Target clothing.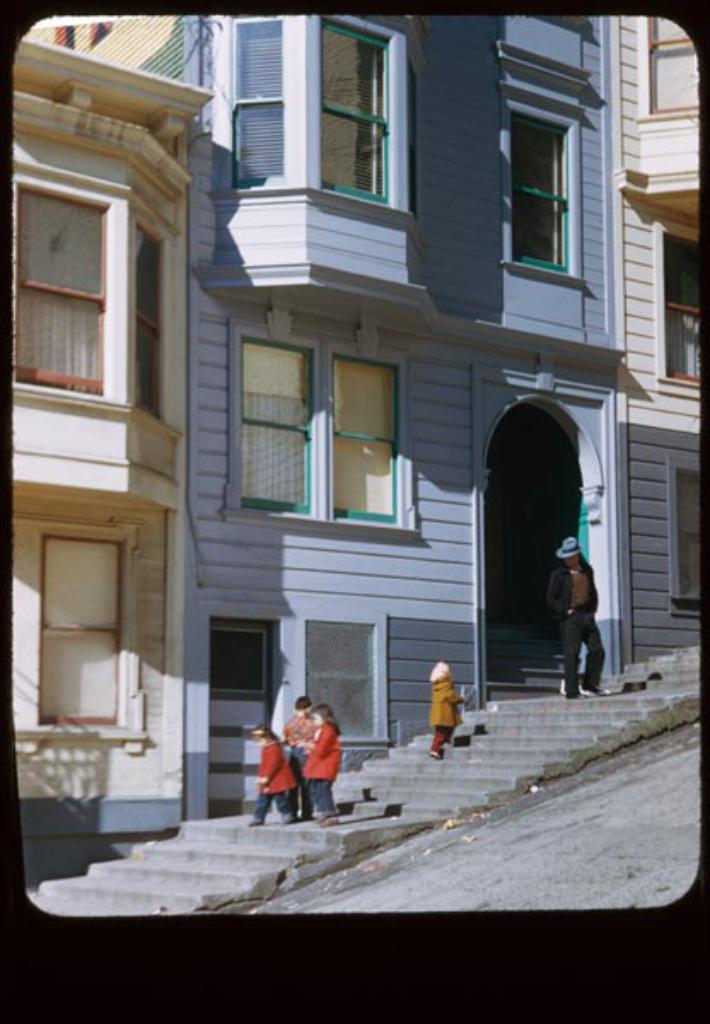
Target region: {"x1": 276, "y1": 705, "x2": 326, "y2": 775}.
